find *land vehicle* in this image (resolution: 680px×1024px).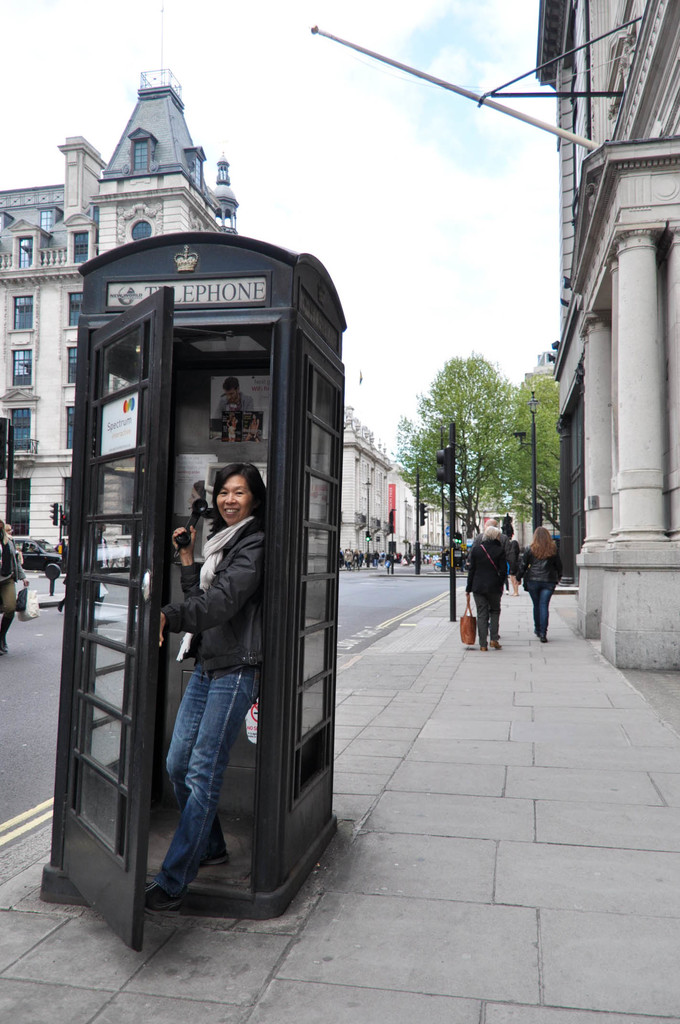
<bbox>6, 533, 64, 575</bbox>.
